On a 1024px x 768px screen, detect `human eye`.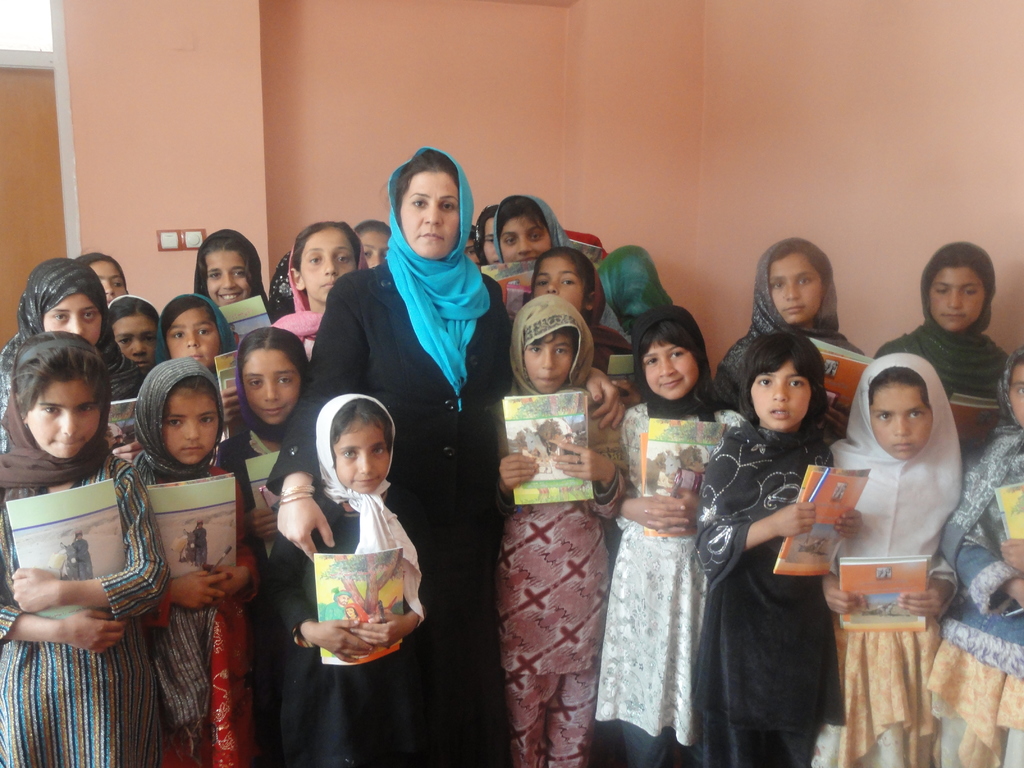
(x1=206, y1=269, x2=223, y2=280).
